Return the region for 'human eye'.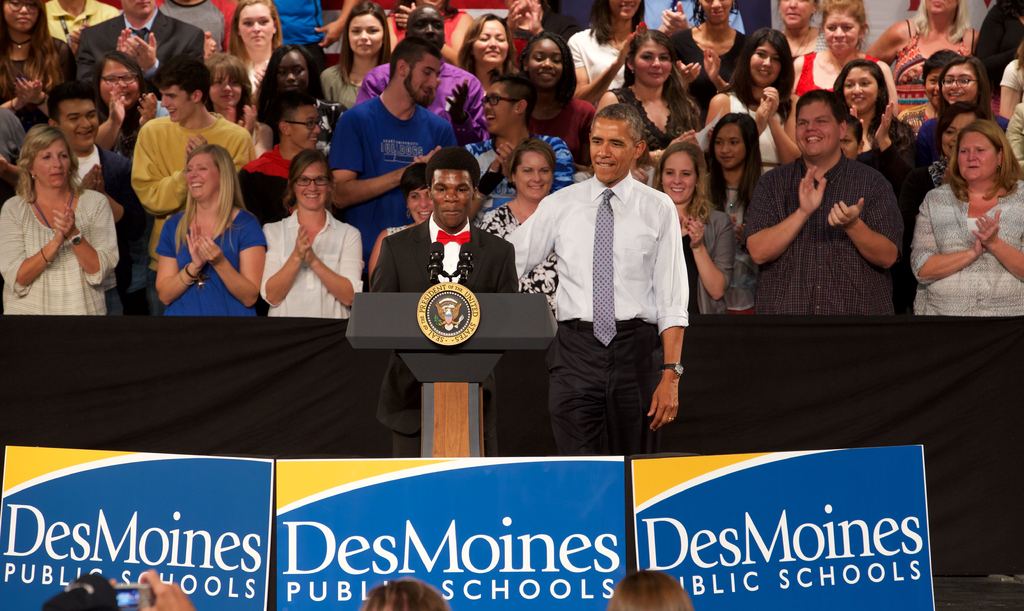
<box>841,138,852,143</box>.
